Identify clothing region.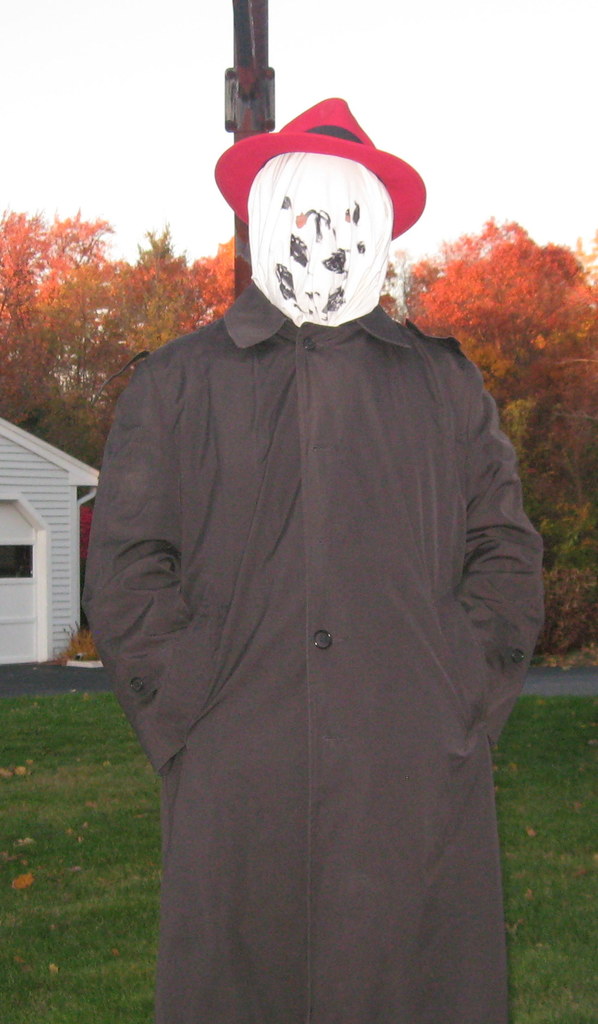
Region: Rect(80, 189, 550, 990).
